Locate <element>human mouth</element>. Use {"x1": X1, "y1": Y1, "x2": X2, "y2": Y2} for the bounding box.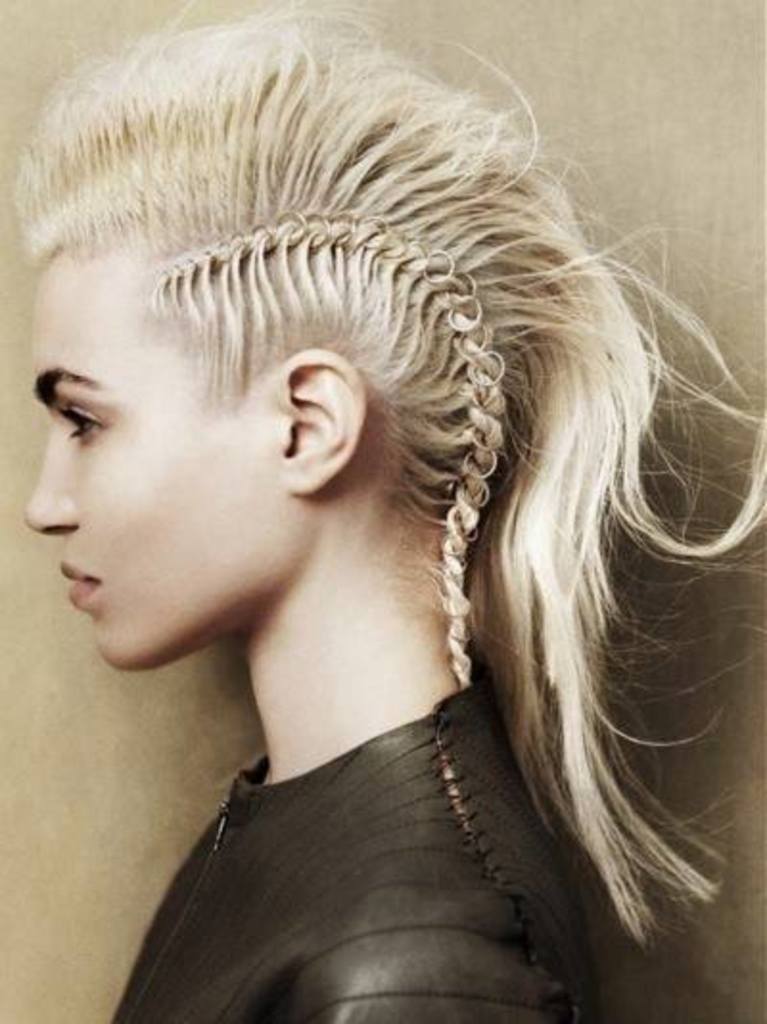
{"x1": 59, "y1": 566, "x2": 102, "y2": 606}.
